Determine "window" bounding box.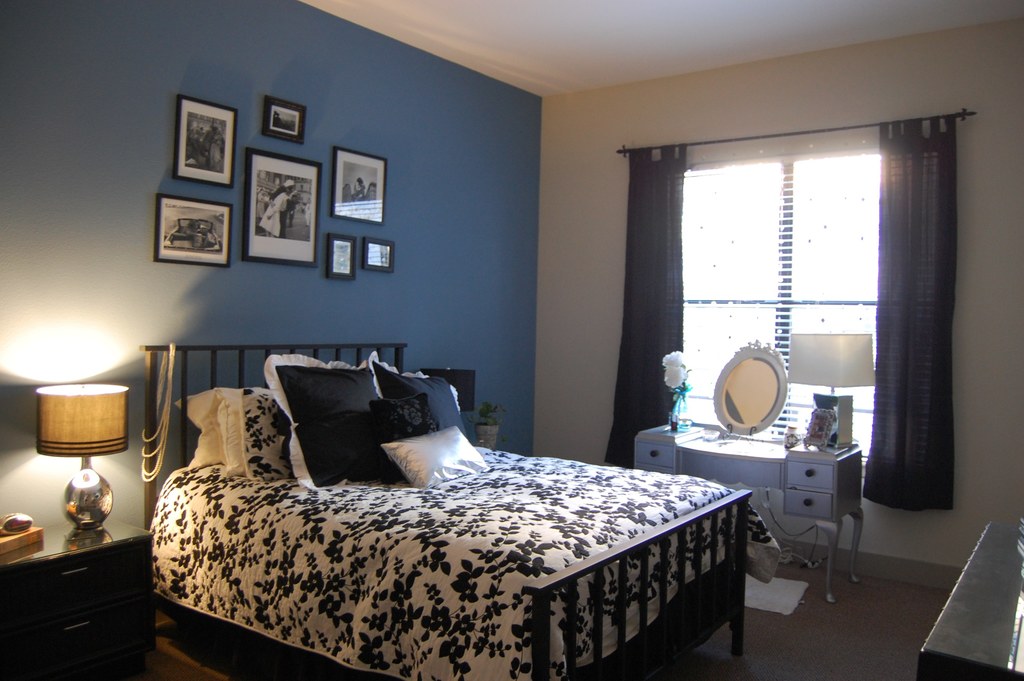
Determined: region(676, 124, 876, 470).
